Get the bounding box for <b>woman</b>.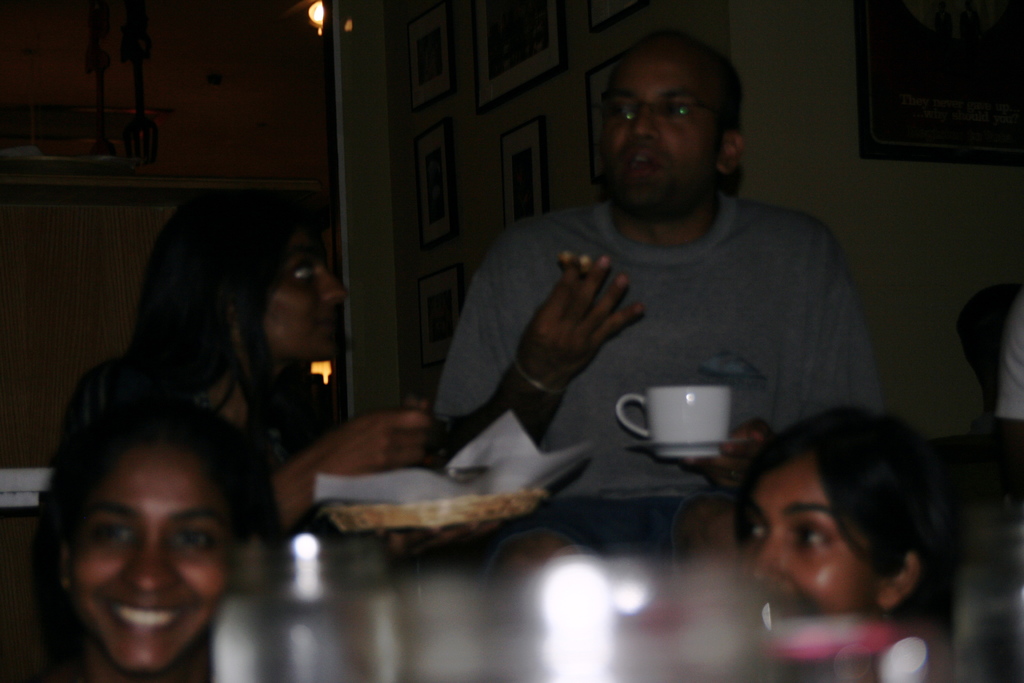
region(0, 388, 298, 682).
